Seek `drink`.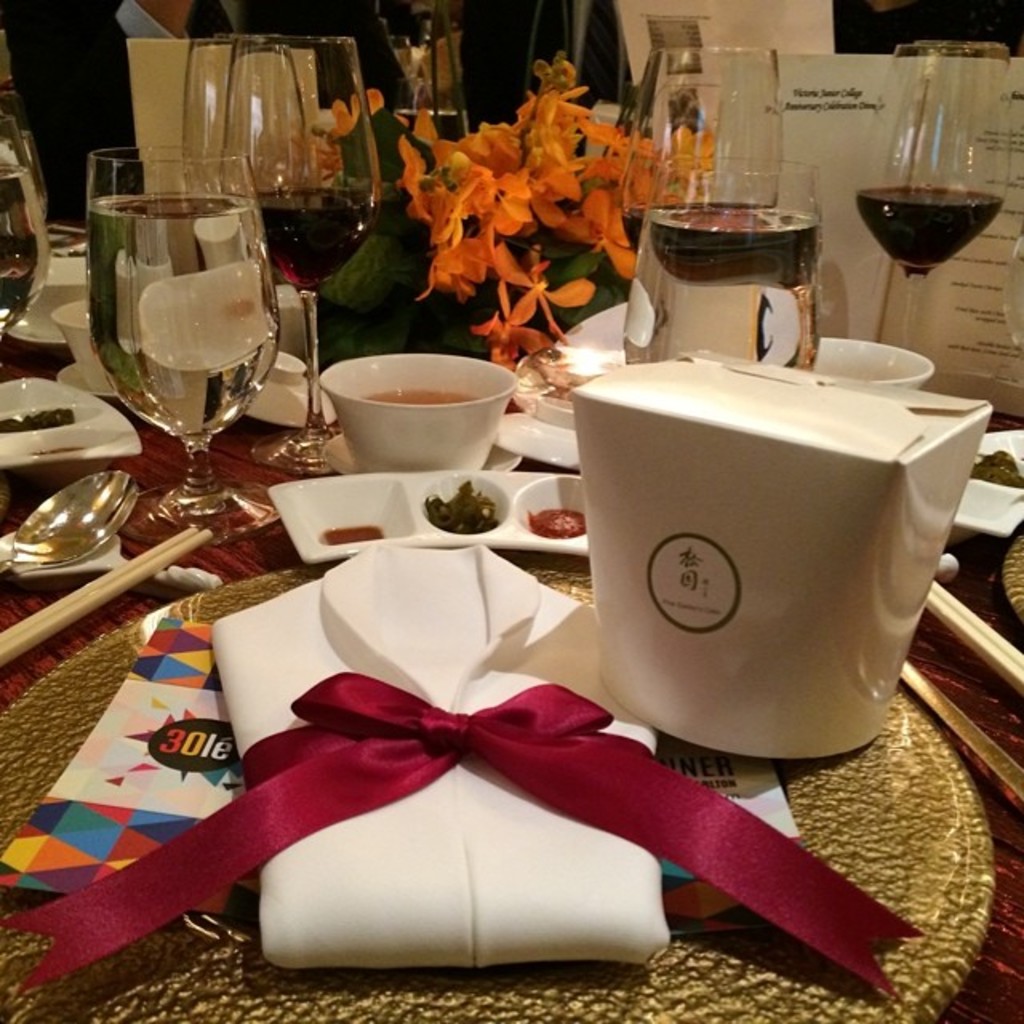
select_region(610, 178, 778, 280).
